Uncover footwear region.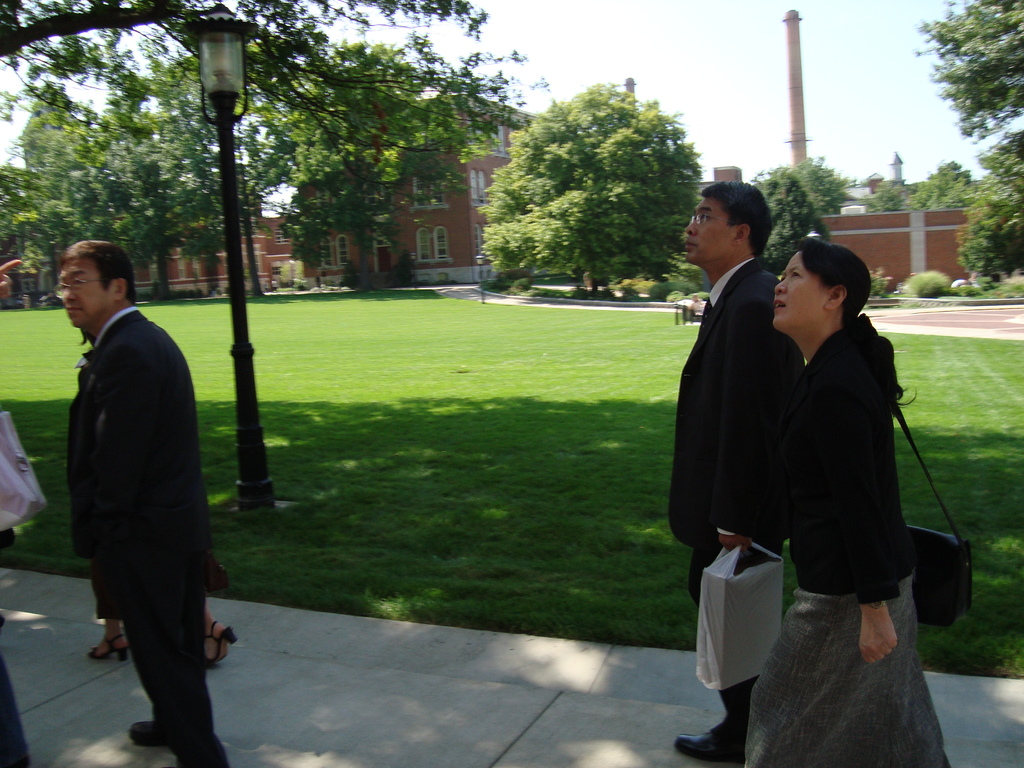
Uncovered: [x1=91, y1=634, x2=128, y2=660].
